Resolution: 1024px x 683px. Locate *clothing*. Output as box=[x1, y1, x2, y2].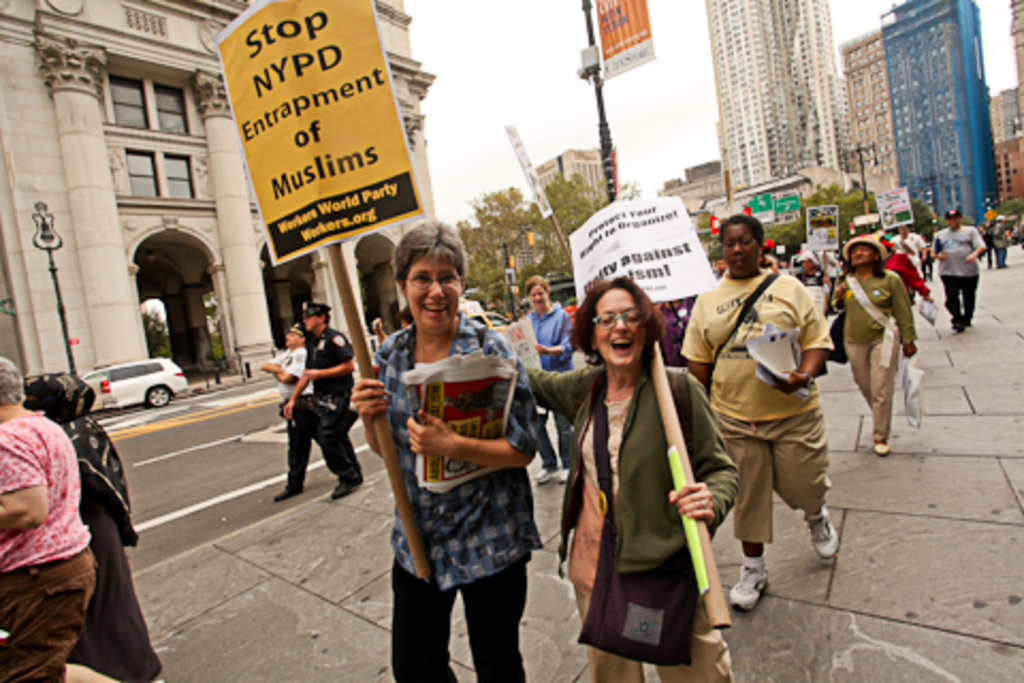
box=[887, 228, 917, 265].
